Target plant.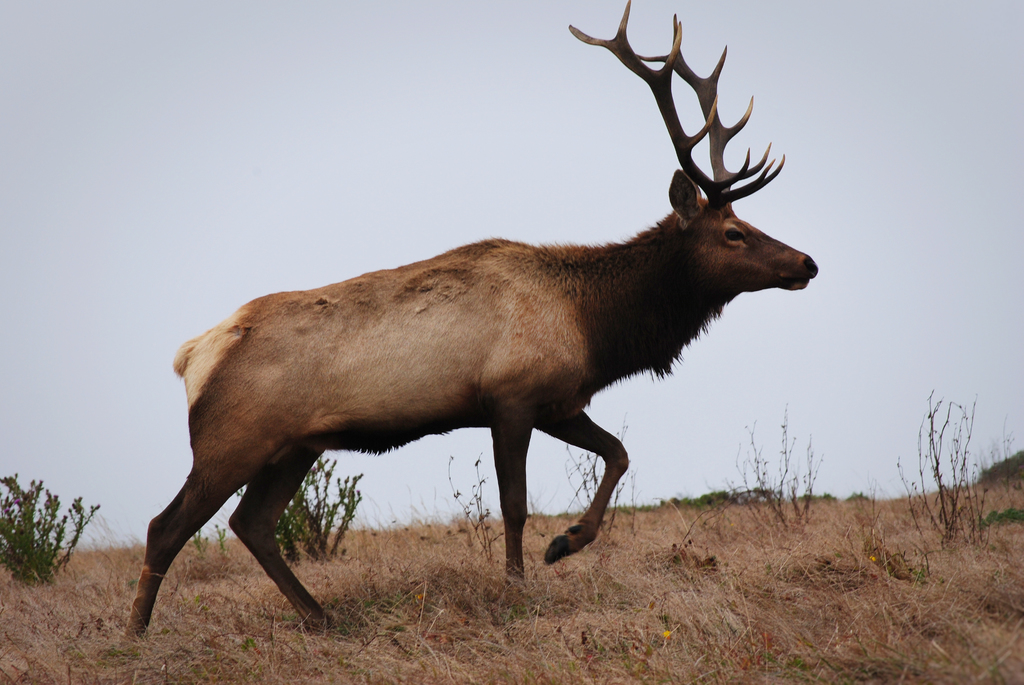
Target region: 0, 465, 98, 578.
